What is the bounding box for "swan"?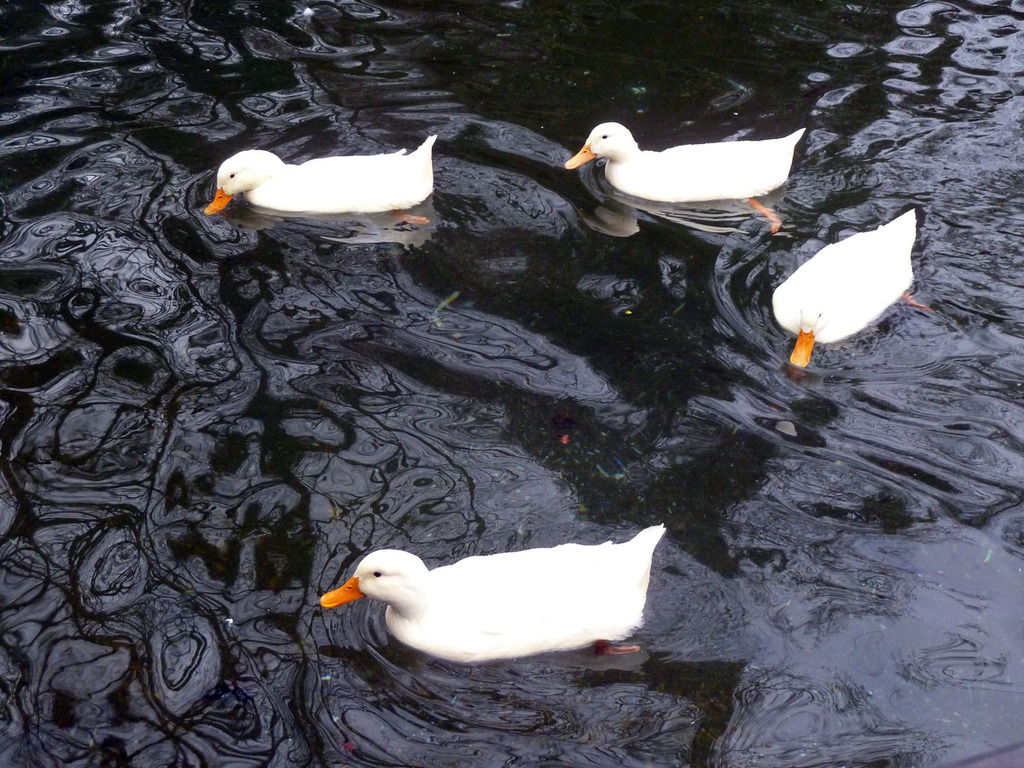
BBox(764, 207, 915, 369).
